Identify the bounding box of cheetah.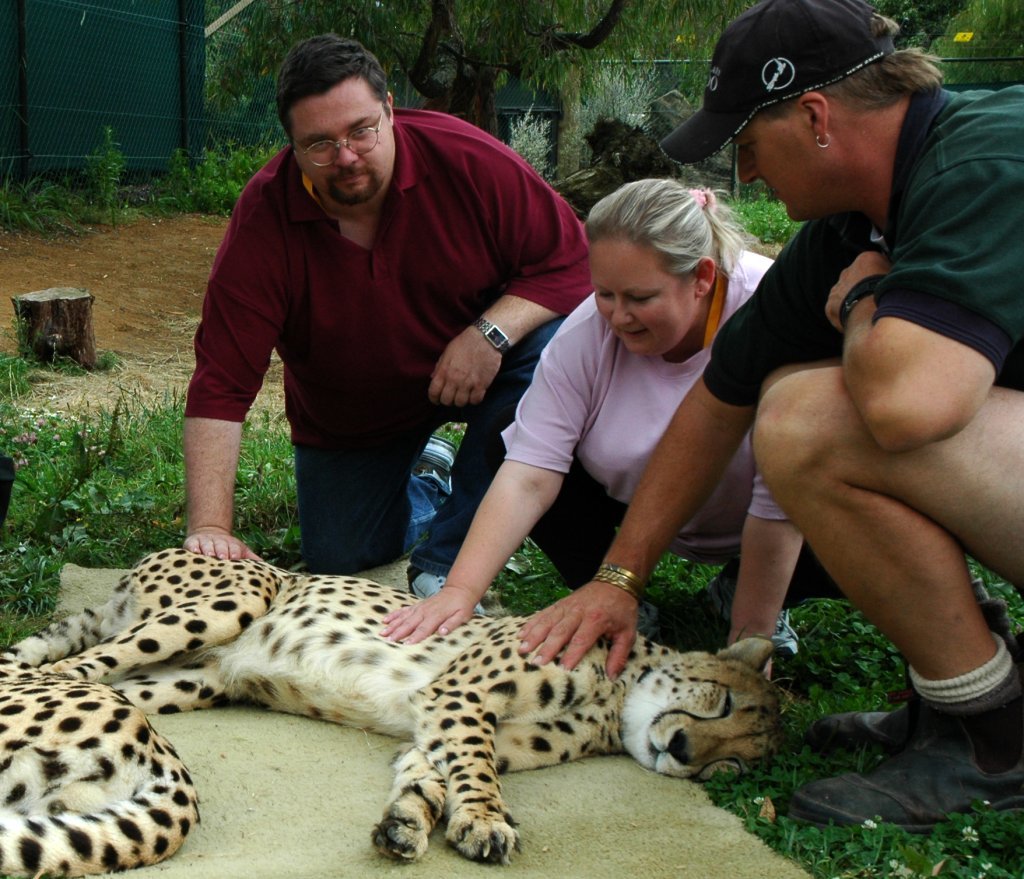
[left=0, top=540, right=795, bottom=868].
